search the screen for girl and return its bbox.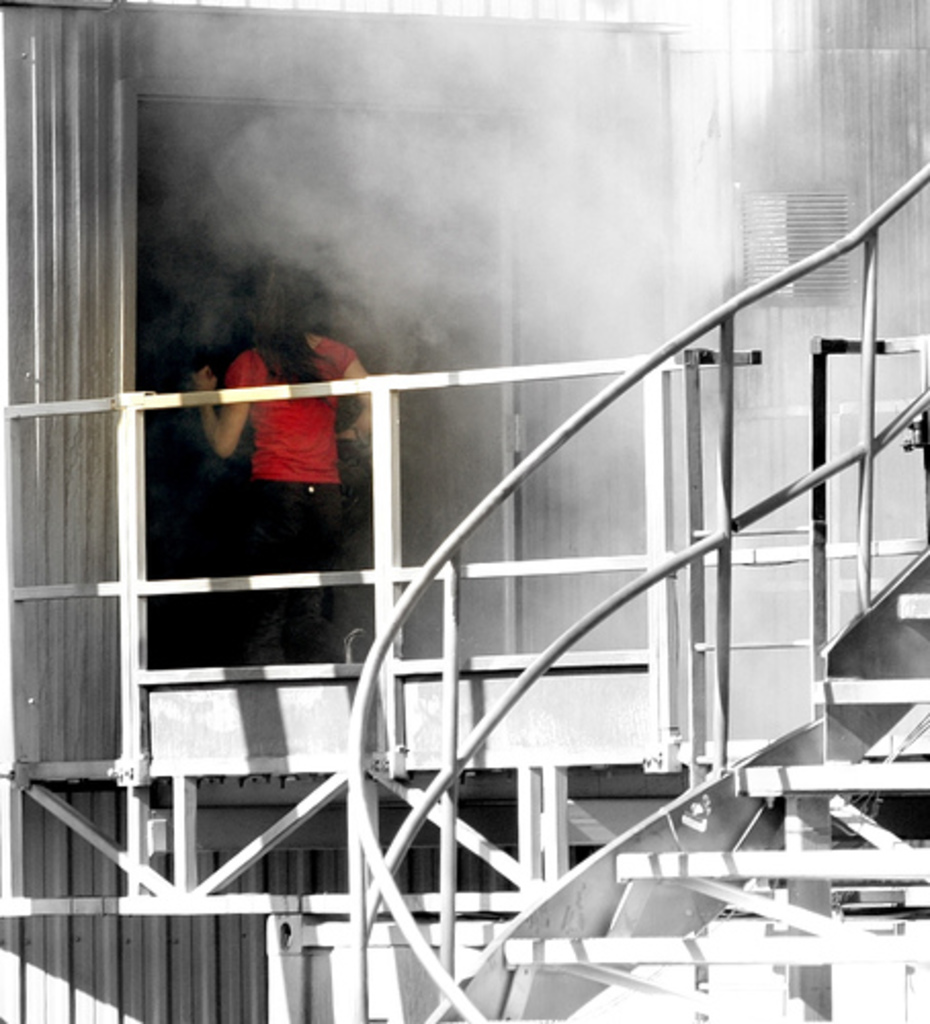
Found: rect(188, 270, 391, 668).
